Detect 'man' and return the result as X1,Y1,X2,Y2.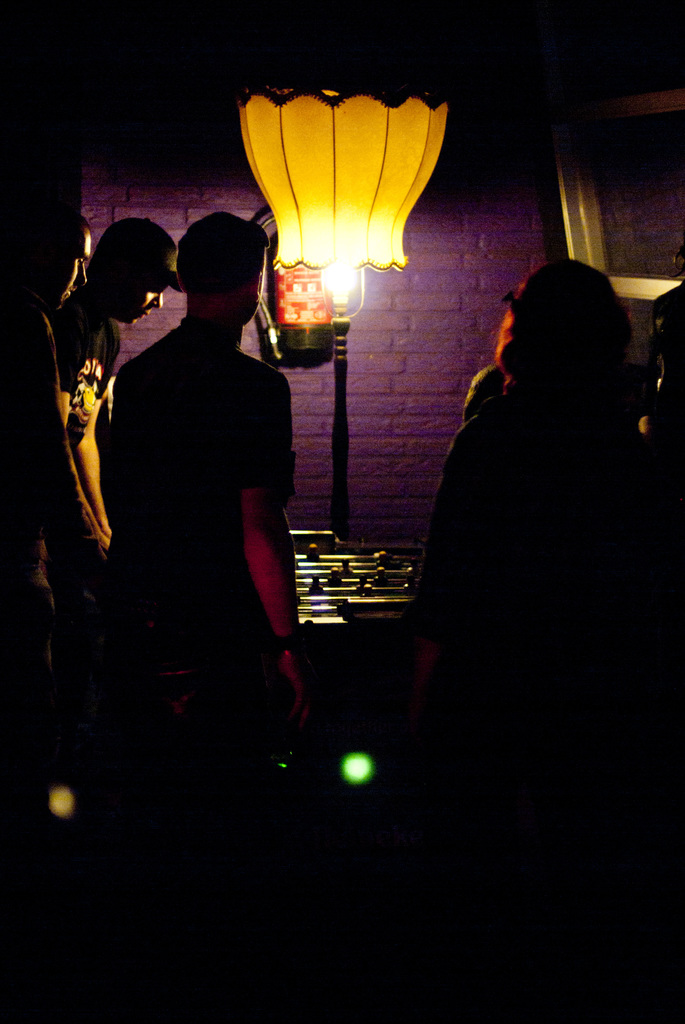
59,198,318,749.
